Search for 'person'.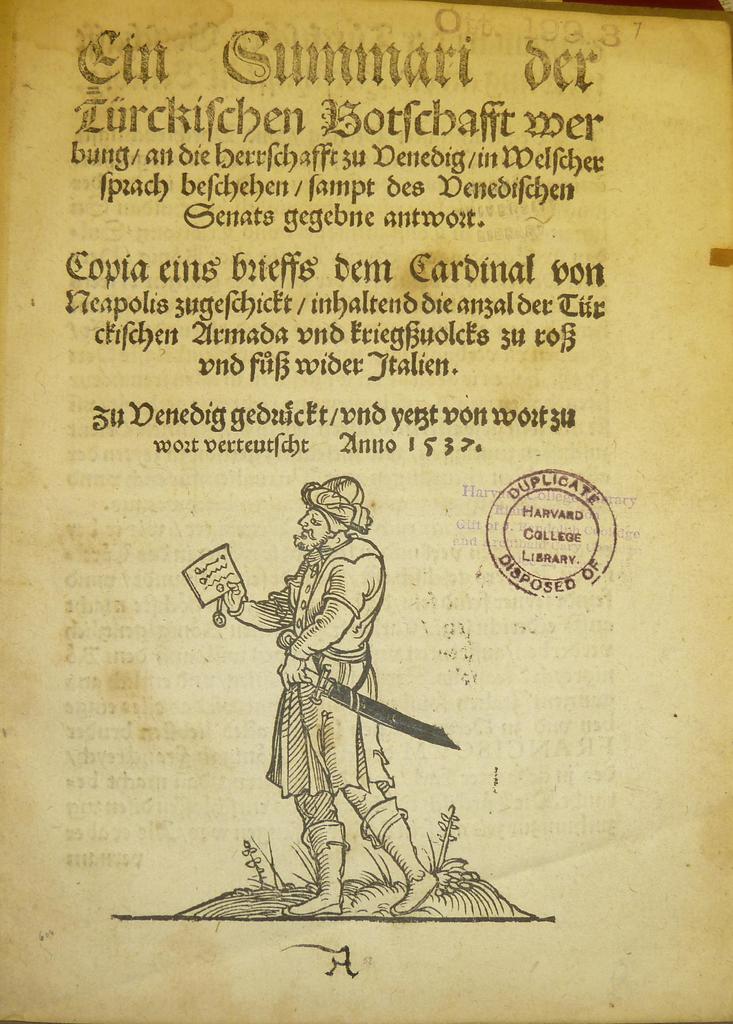
Found at 227/456/435/920.
